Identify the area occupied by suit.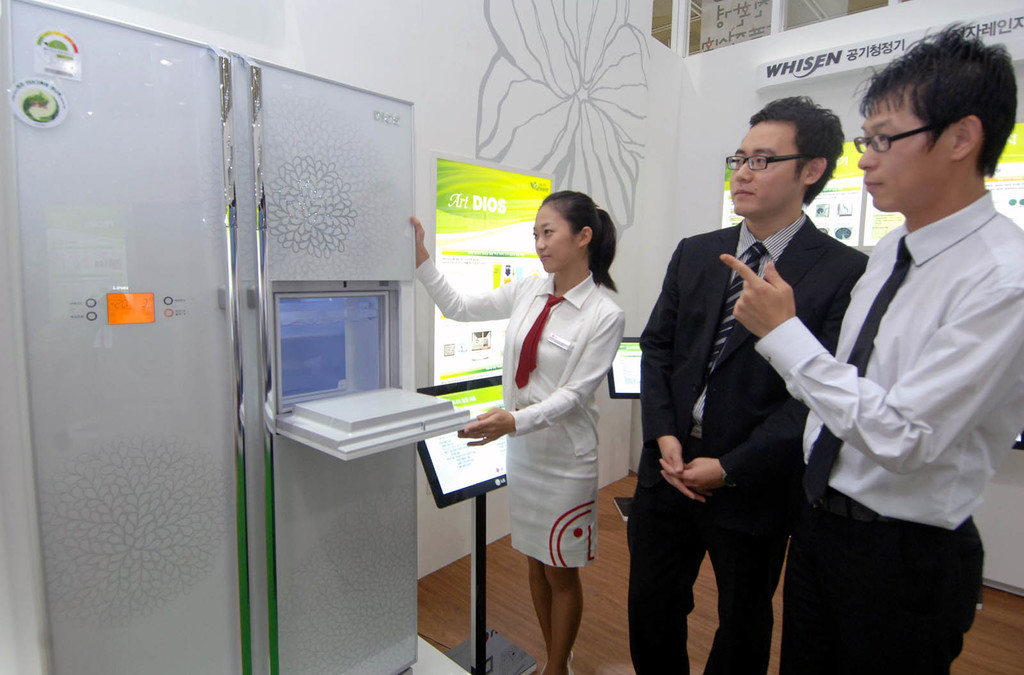
Area: bbox=(619, 188, 842, 663).
